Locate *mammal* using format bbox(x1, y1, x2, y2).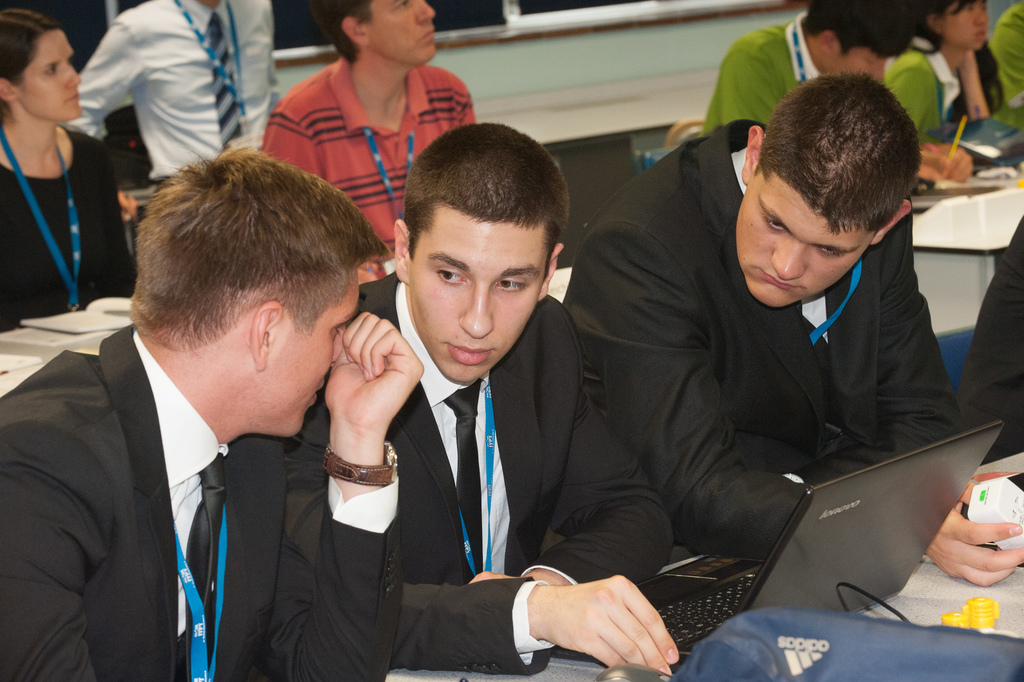
bbox(989, 0, 1023, 110).
